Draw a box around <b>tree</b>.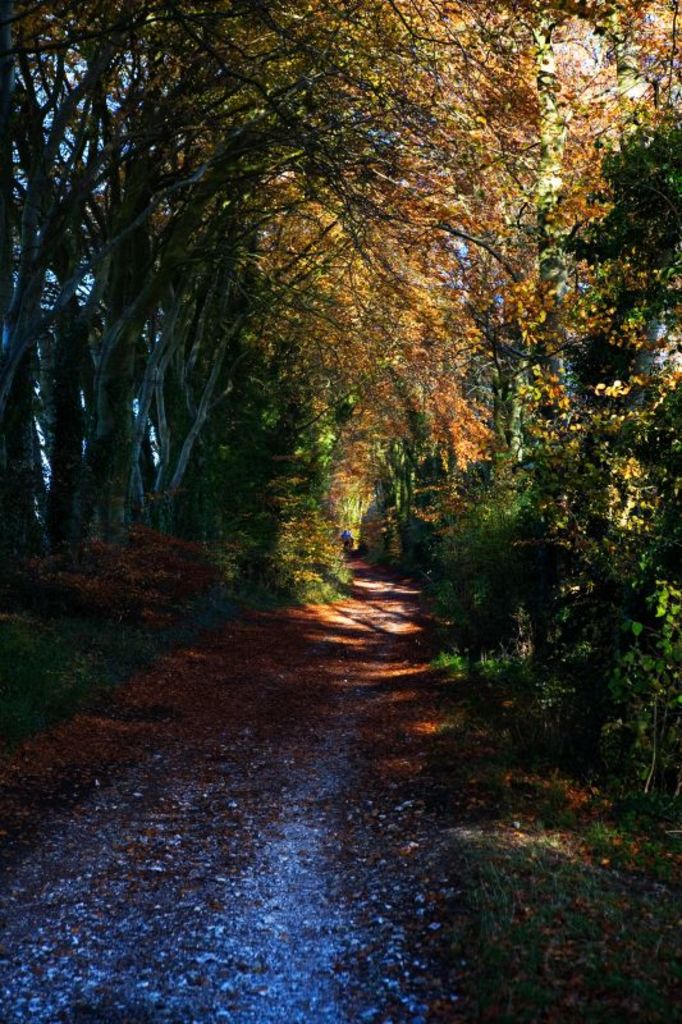
bbox=(381, 276, 537, 649).
